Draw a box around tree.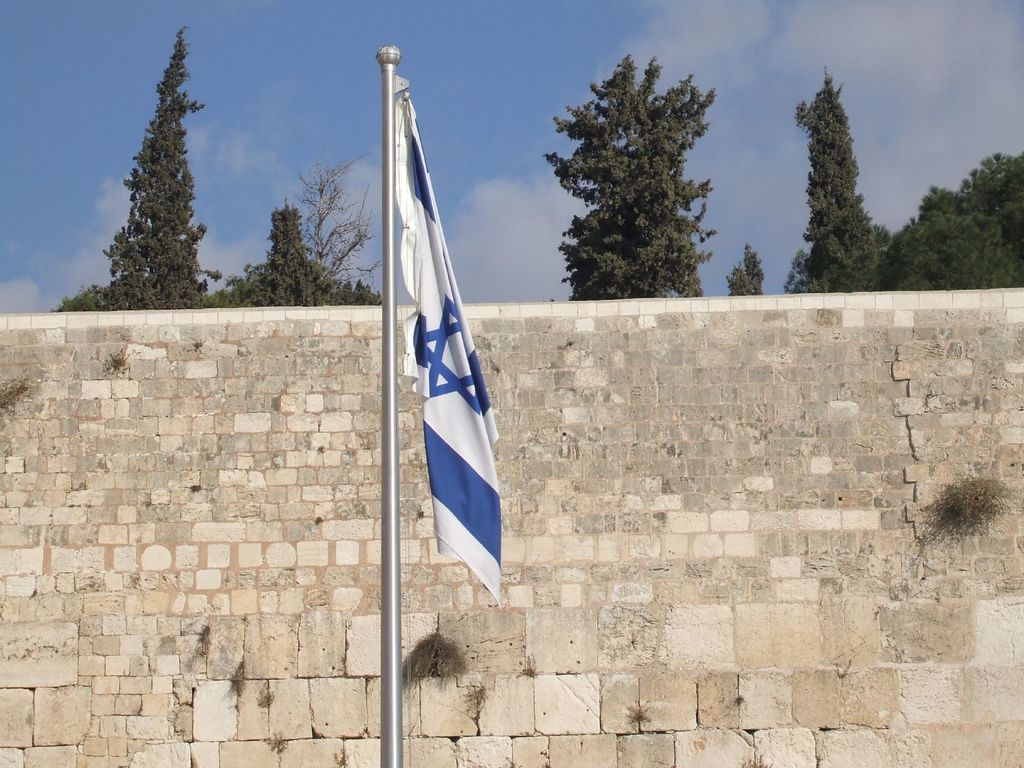
797/52/886/296.
